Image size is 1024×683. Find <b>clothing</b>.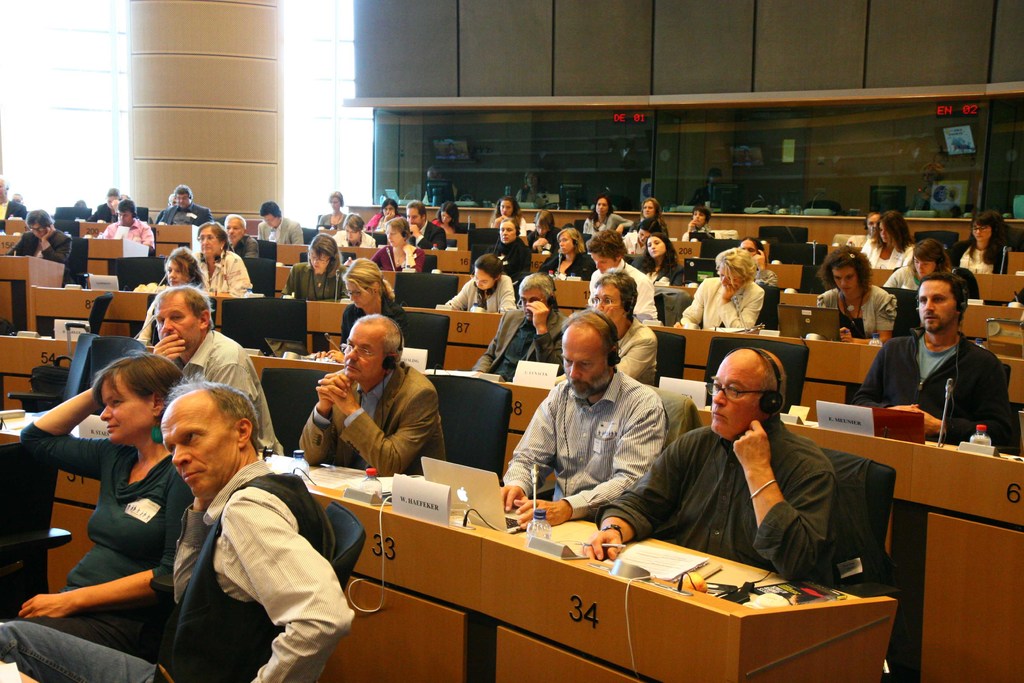
(0,460,353,682).
